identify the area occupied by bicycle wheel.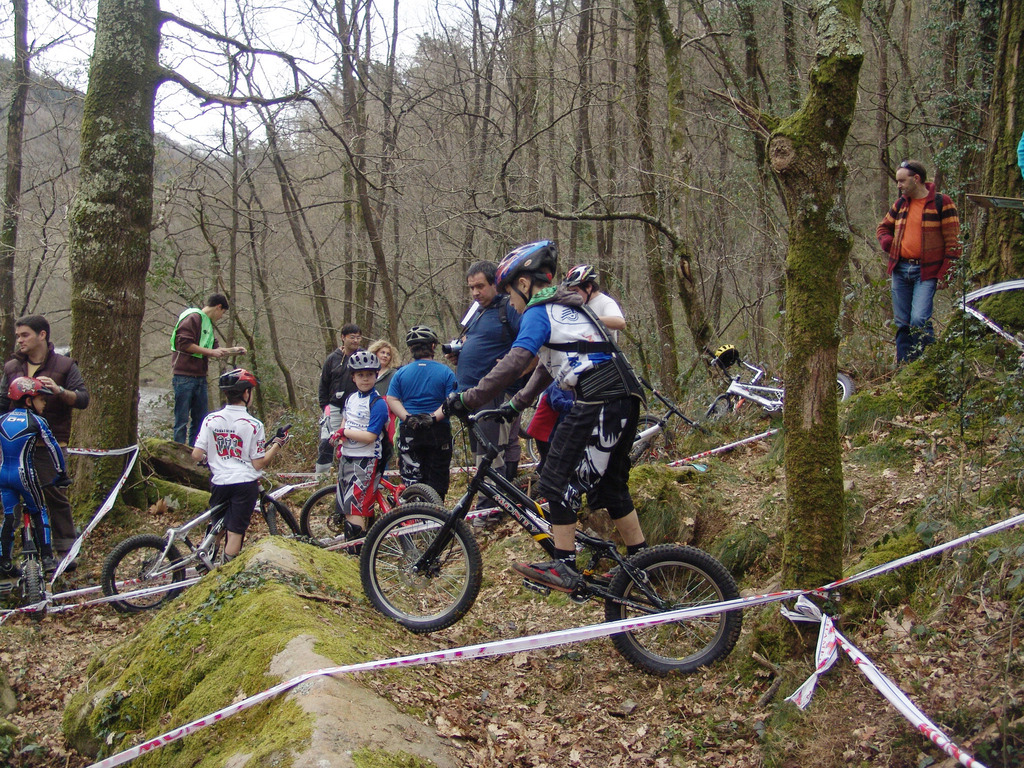
Area: left=522, top=421, right=538, bottom=462.
